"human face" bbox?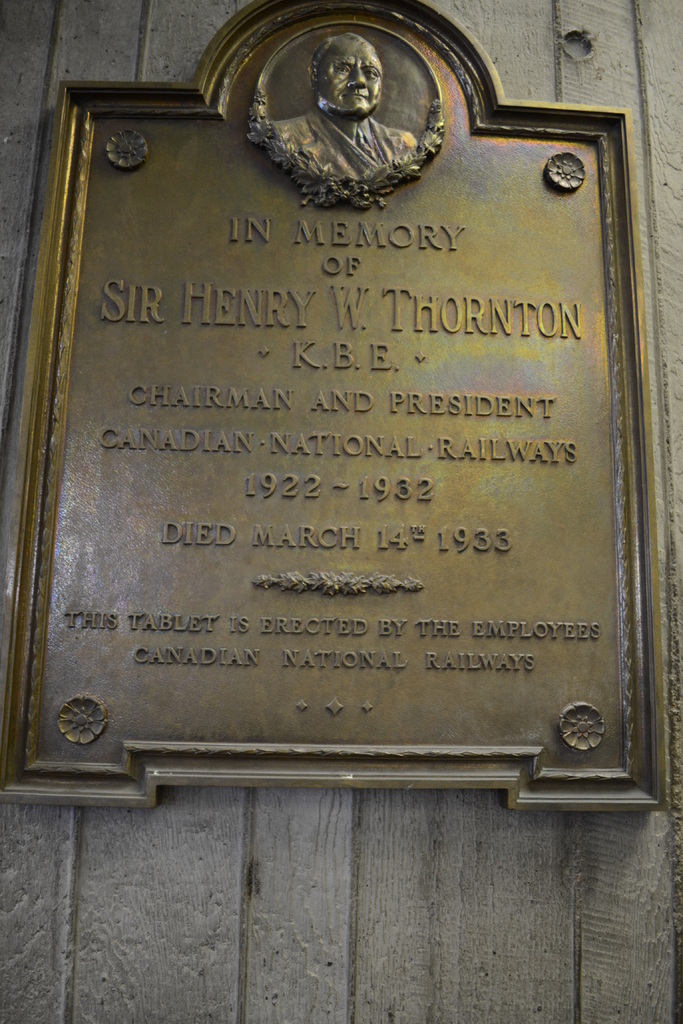
<box>314,31,379,115</box>
